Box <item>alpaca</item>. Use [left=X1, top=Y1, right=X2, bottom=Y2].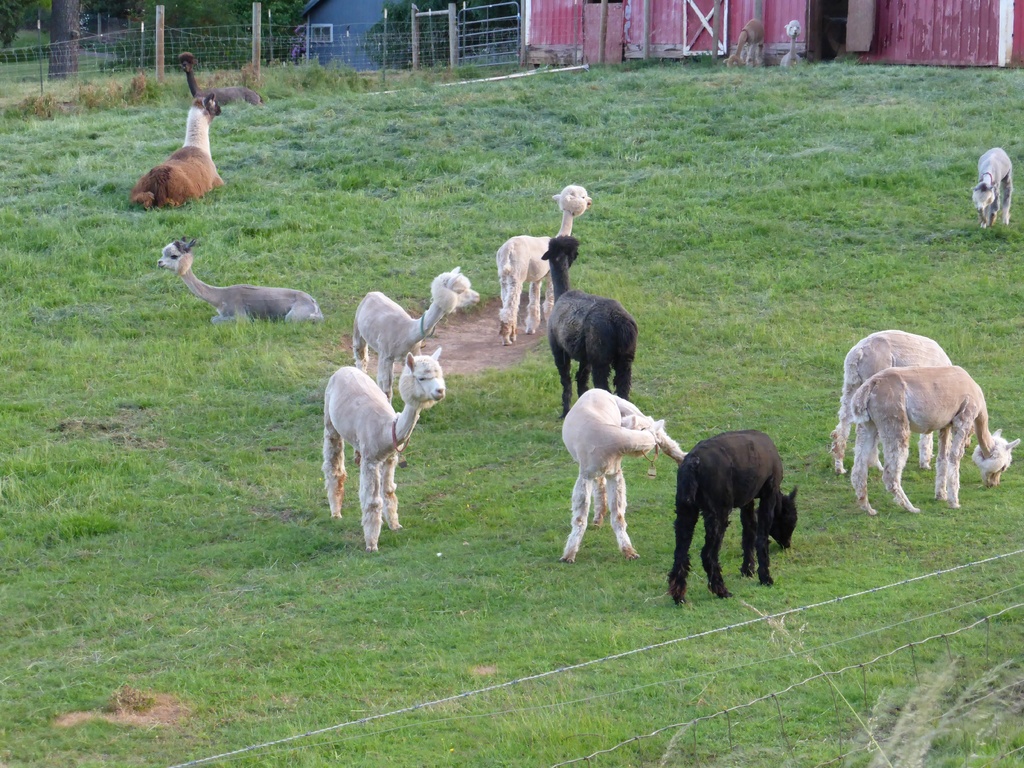
[left=556, top=387, right=690, bottom=562].
